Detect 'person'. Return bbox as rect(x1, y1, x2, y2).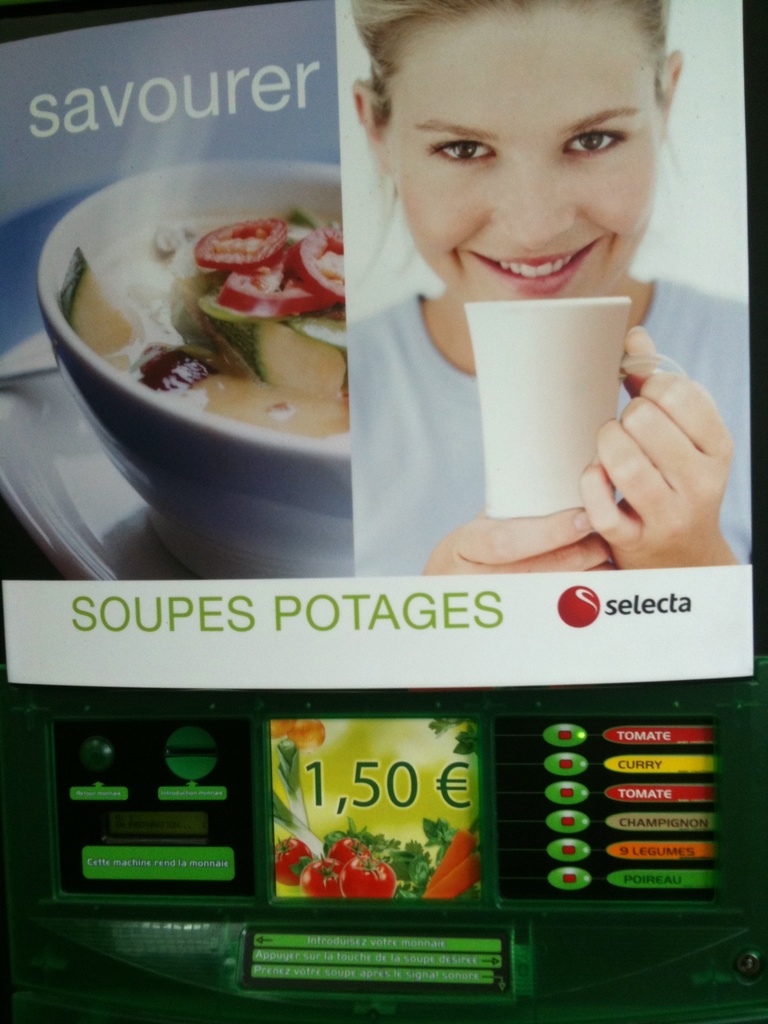
rect(351, 0, 754, 580).
